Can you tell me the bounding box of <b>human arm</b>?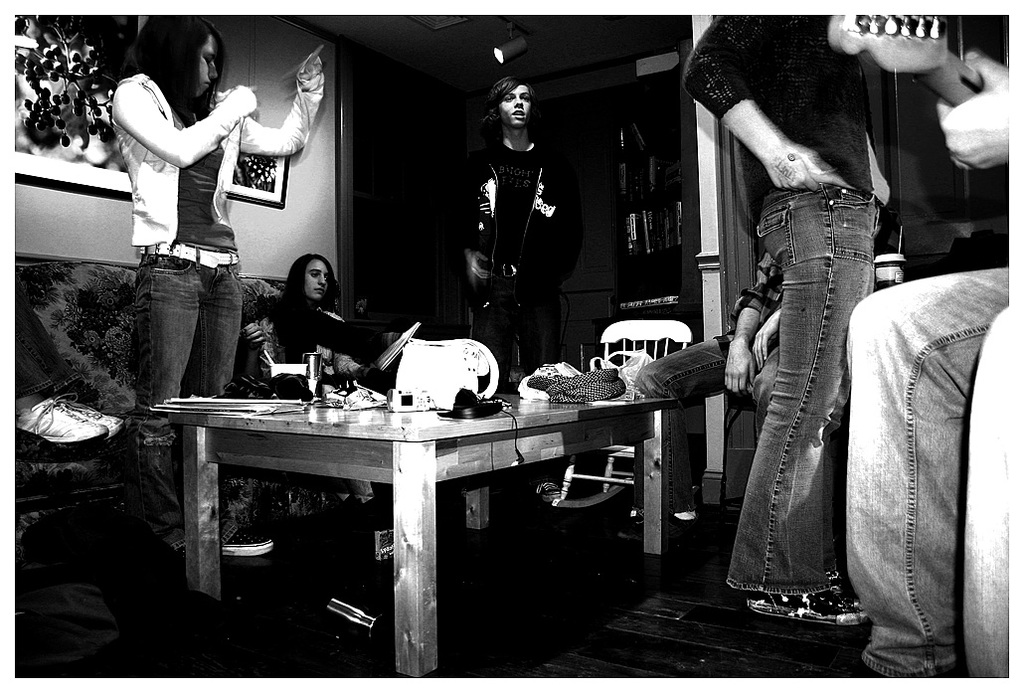
{"x1": 237, "y1": 40, "x2": 338, "y2": 162}.
